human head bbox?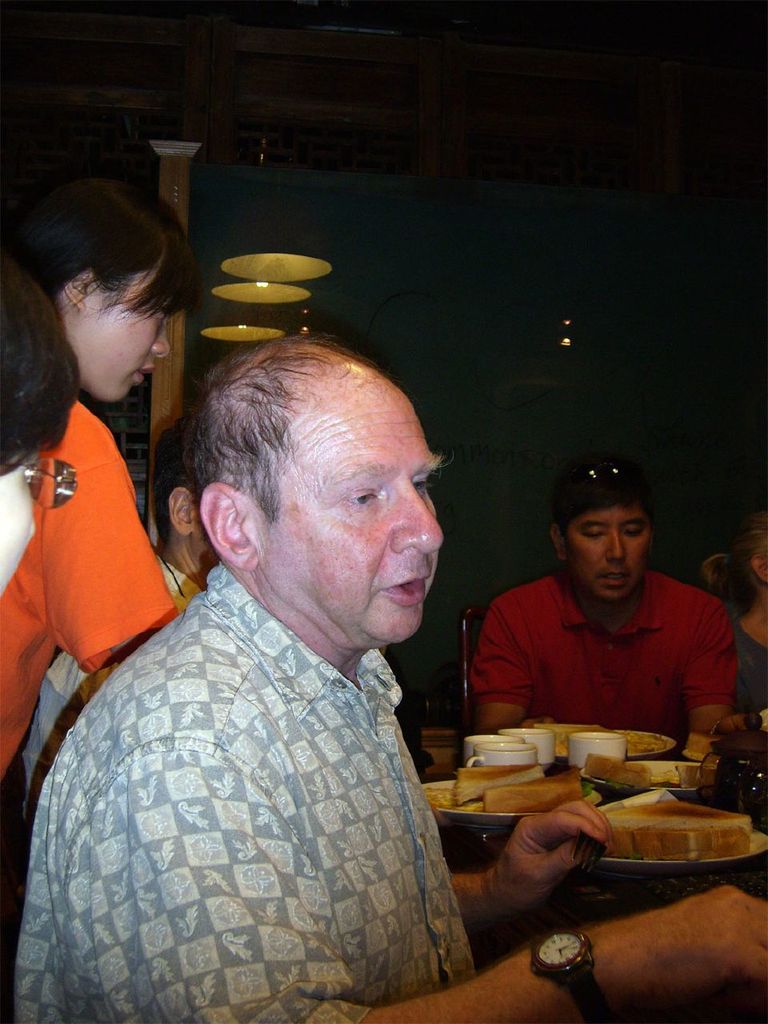
pyautogui.locateOnScreen(549, 470, 661, 603)
